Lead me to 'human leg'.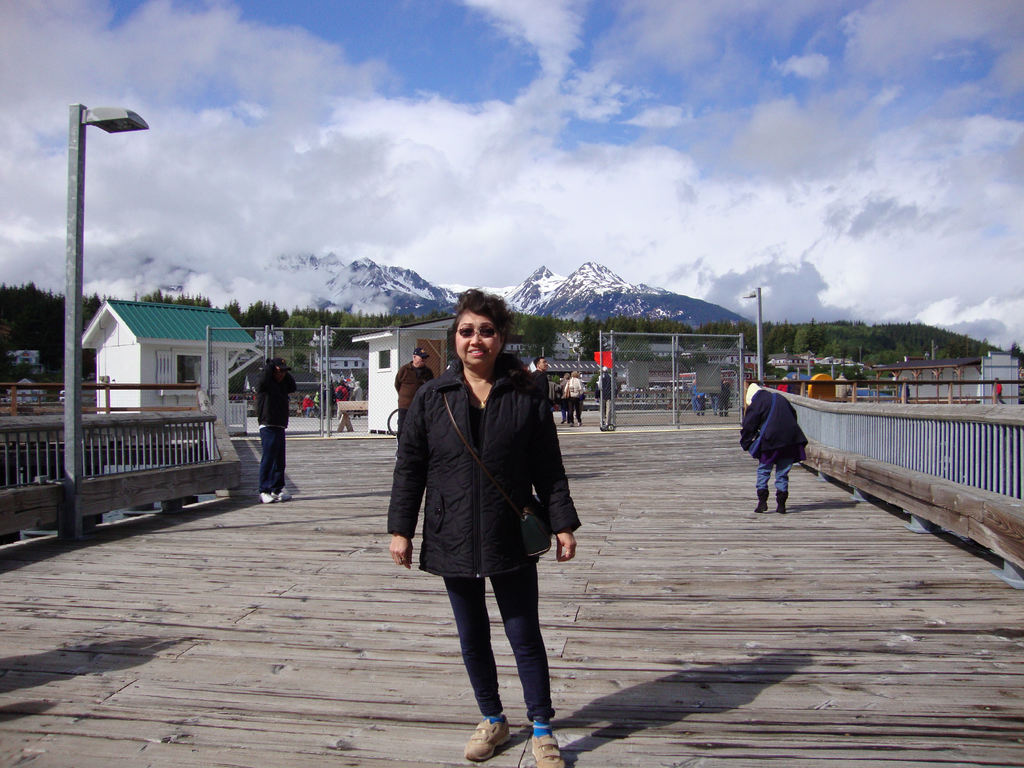
Lead to (440, 517, 511, 762).
